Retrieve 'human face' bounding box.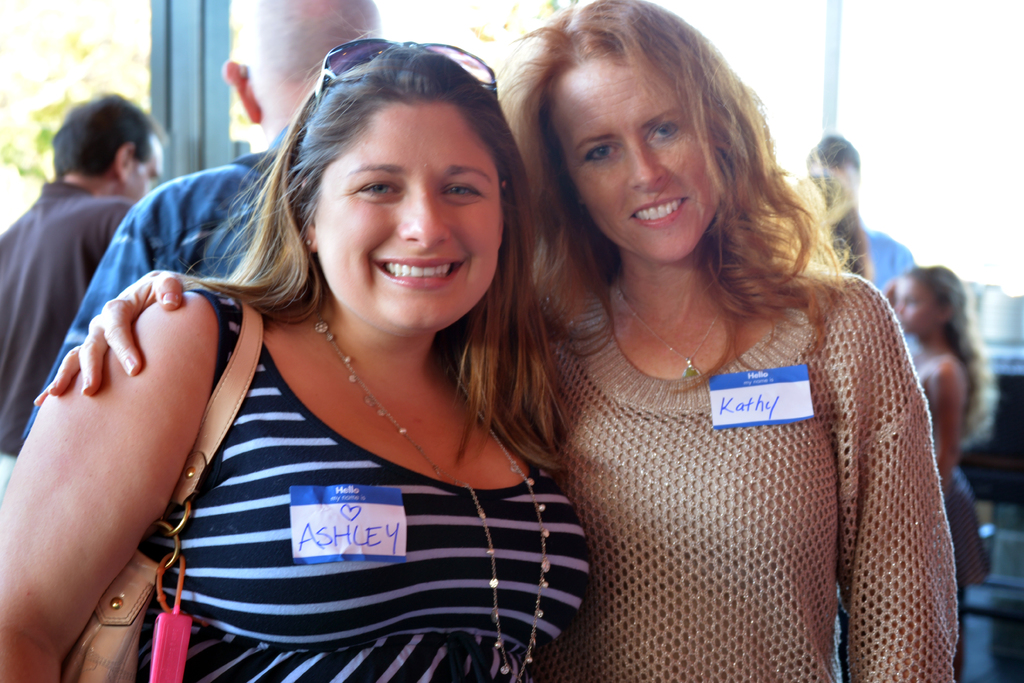
Bounding box: rect(545, 63, 723, 261).
